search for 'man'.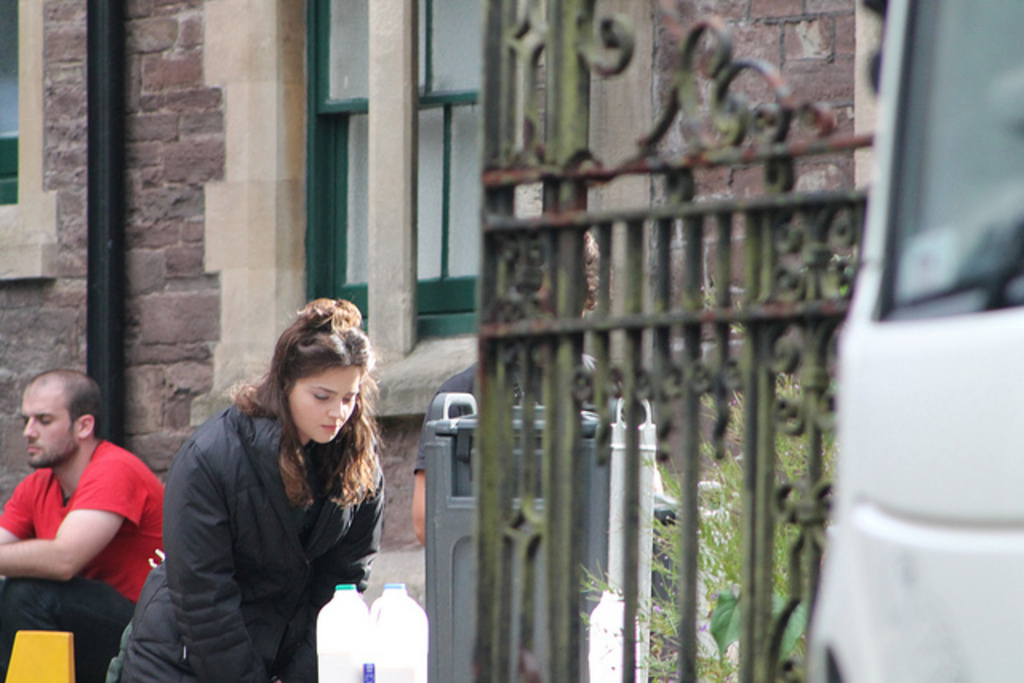
Found at <bbox>0, 360, 165, 657</bbox>.
